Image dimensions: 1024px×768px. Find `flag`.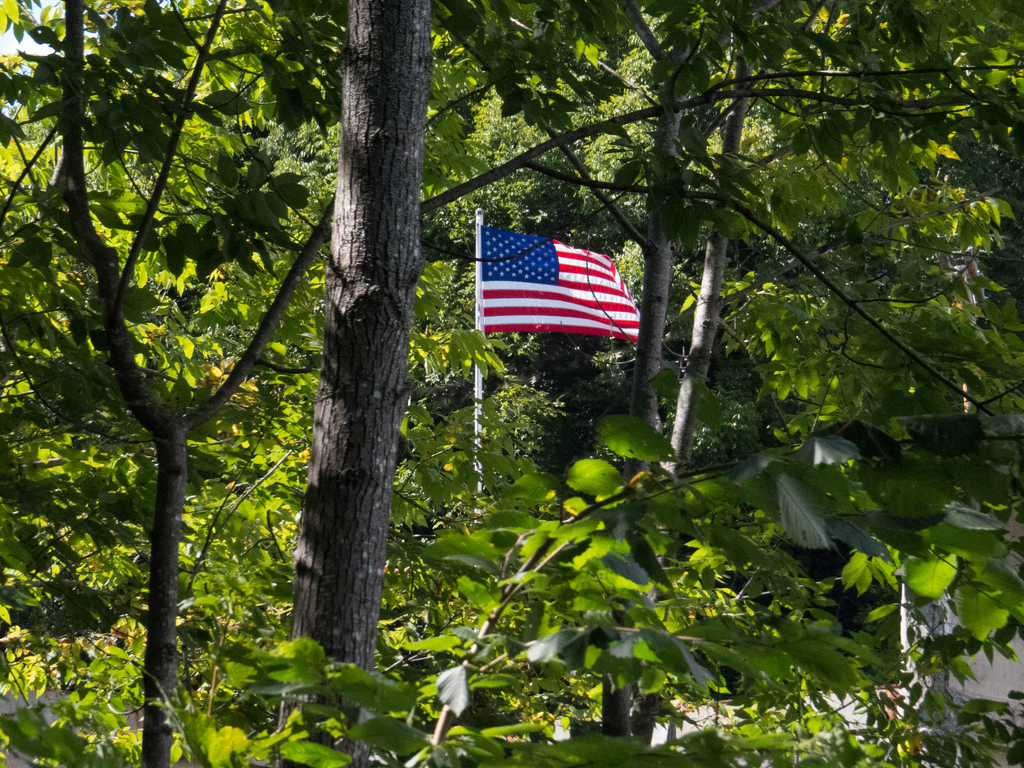
box=[483, 228, 643, 342].
